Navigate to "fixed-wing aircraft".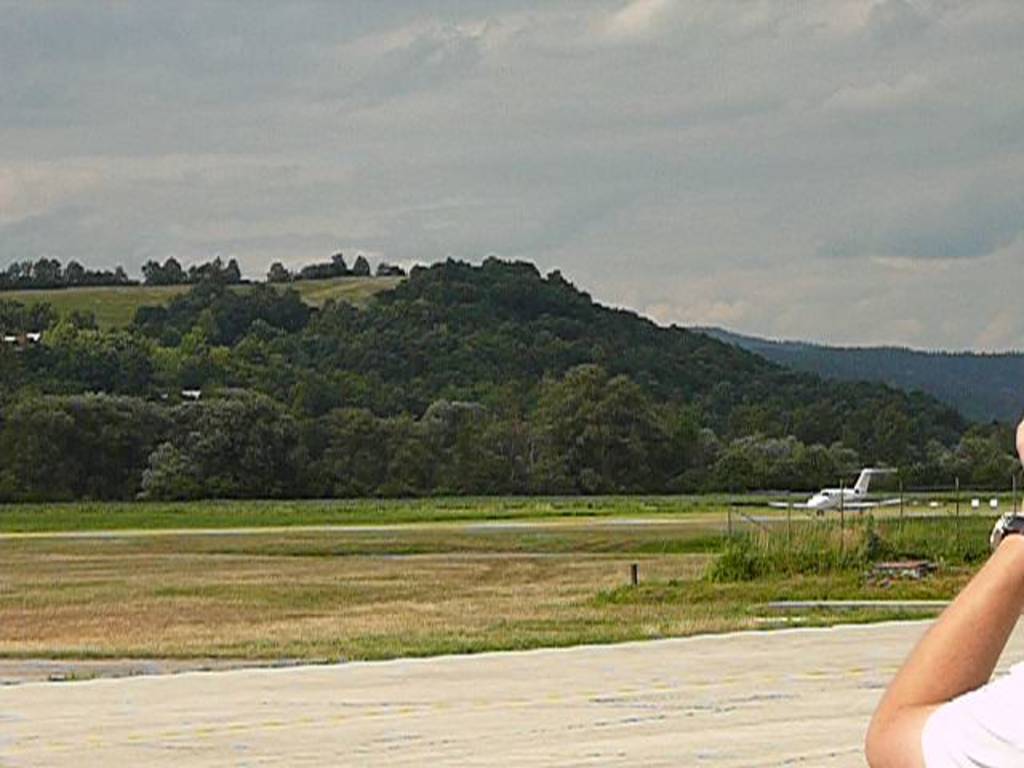
Navigation target: box=[766, 467, 906, 518].
